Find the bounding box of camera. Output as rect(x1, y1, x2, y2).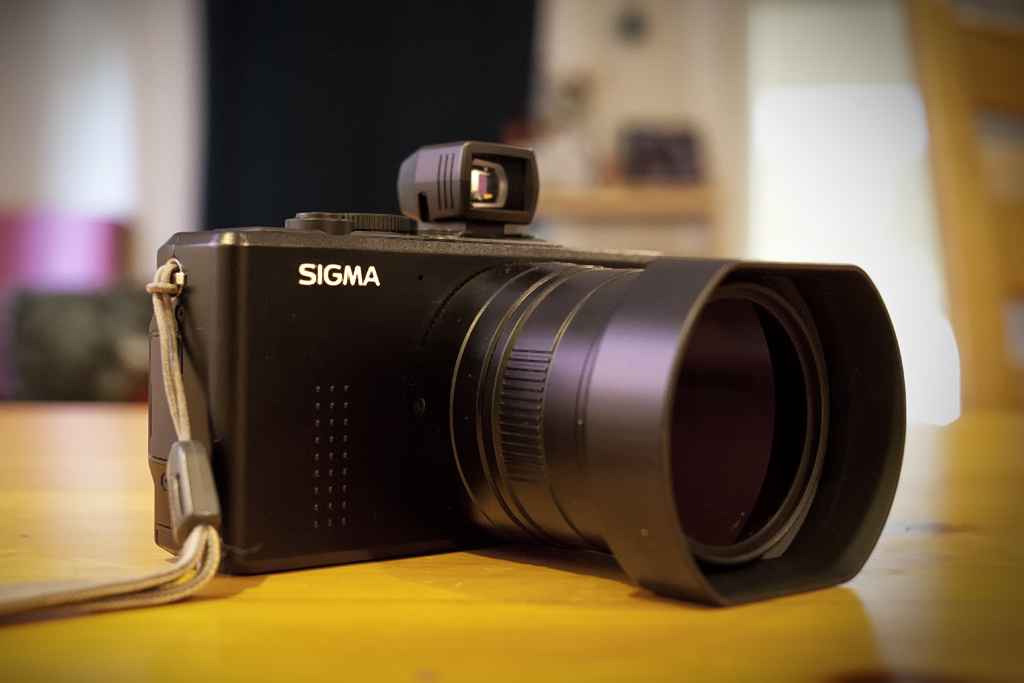
rect(147, 141, 913, 610).
